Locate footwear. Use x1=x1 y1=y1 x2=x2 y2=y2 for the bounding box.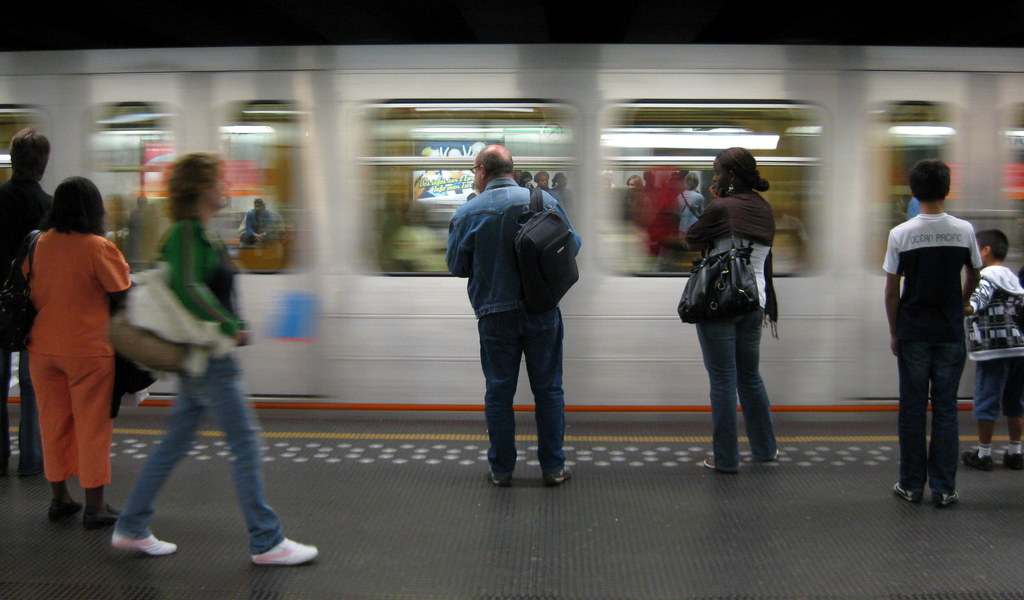
x1=895 y1=484 x2=922 y2=505.
